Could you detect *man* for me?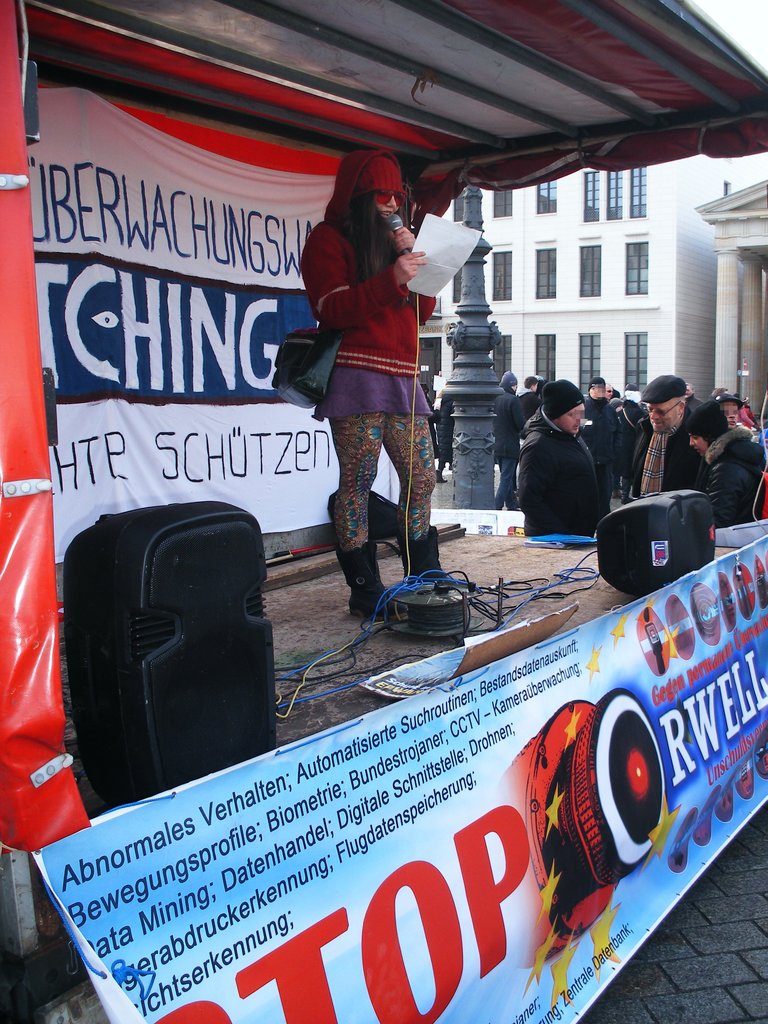
Detection result: region(632, 371, 700, 497).
